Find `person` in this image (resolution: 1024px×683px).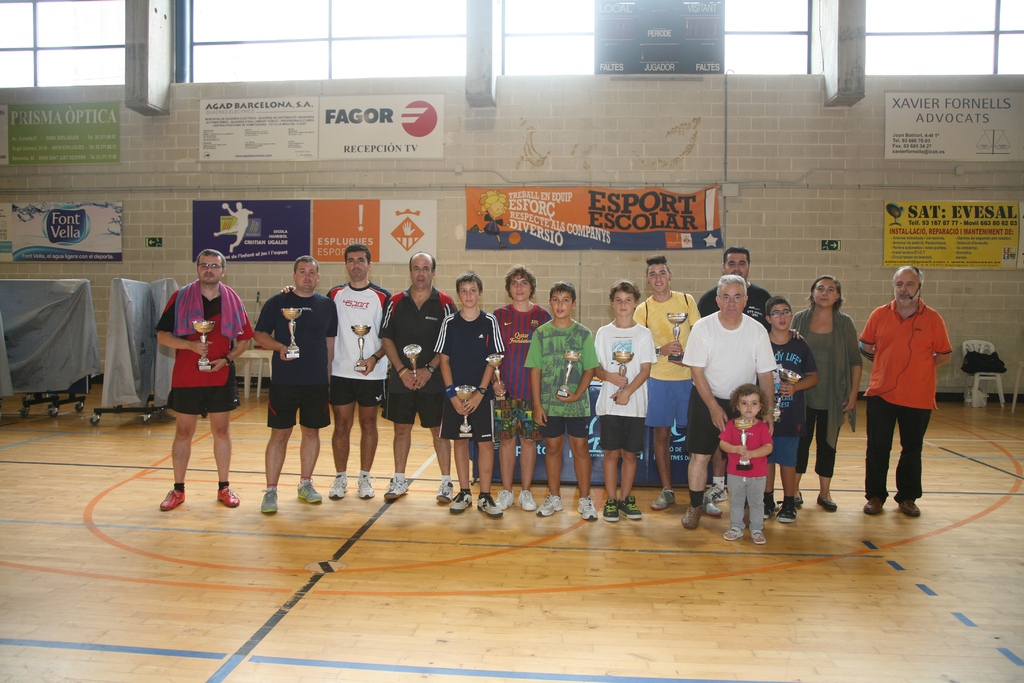
Rect(376, 254, 459, 500).
